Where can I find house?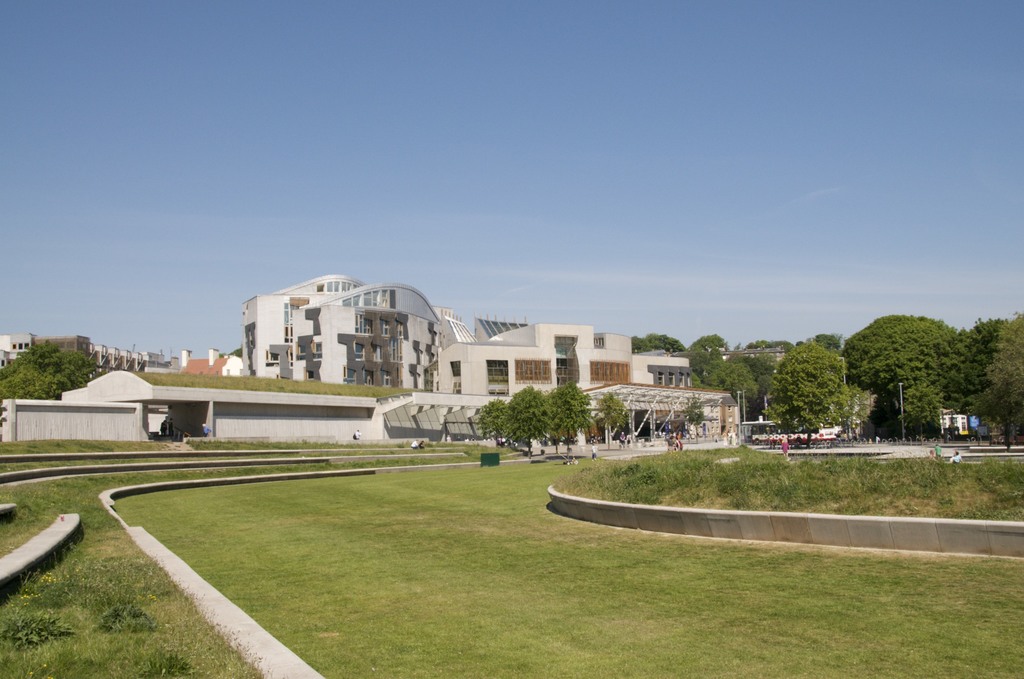
You can find it at (left=574, top=380, right=748, bottom=448).
